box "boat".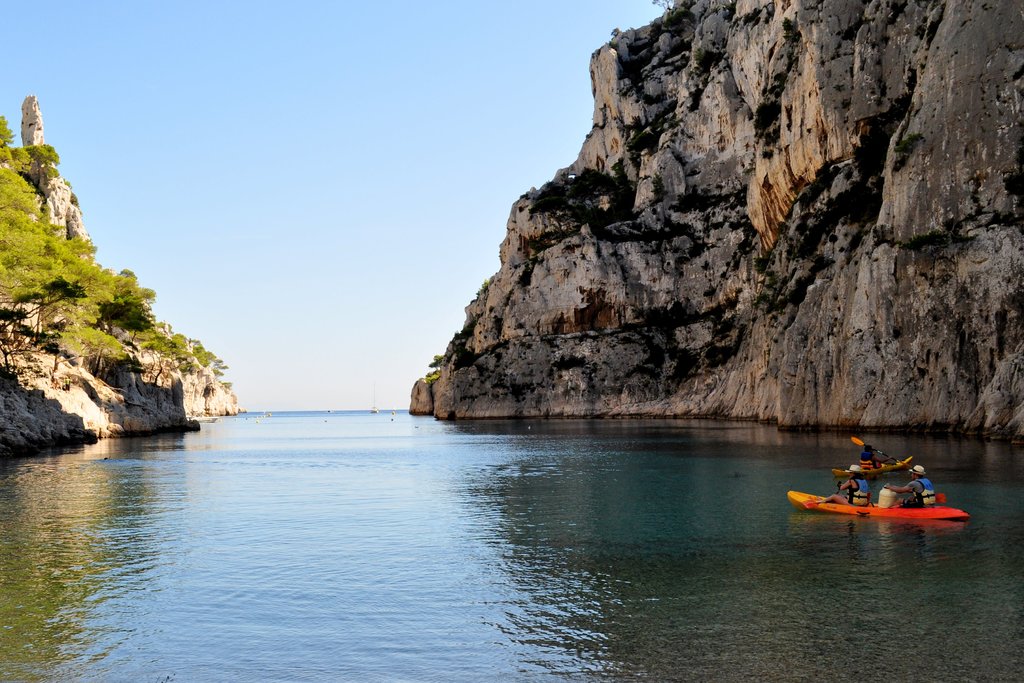
BBox(797, 451, 935, 534).
